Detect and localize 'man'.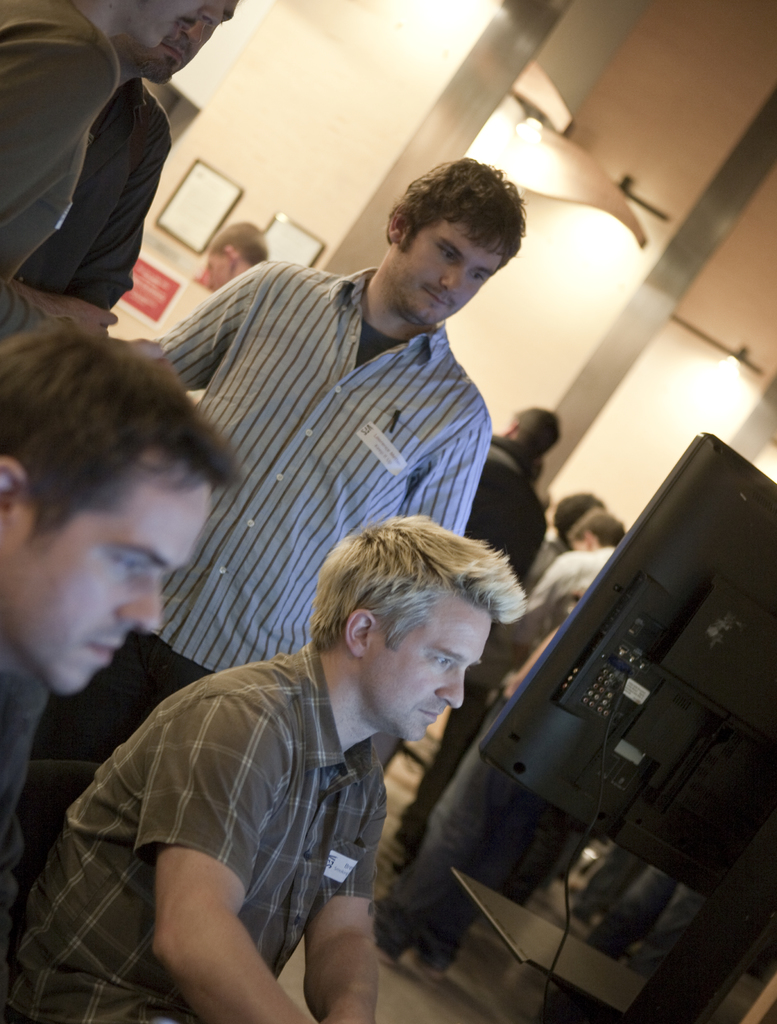
Localized at 117:157:529:767.
